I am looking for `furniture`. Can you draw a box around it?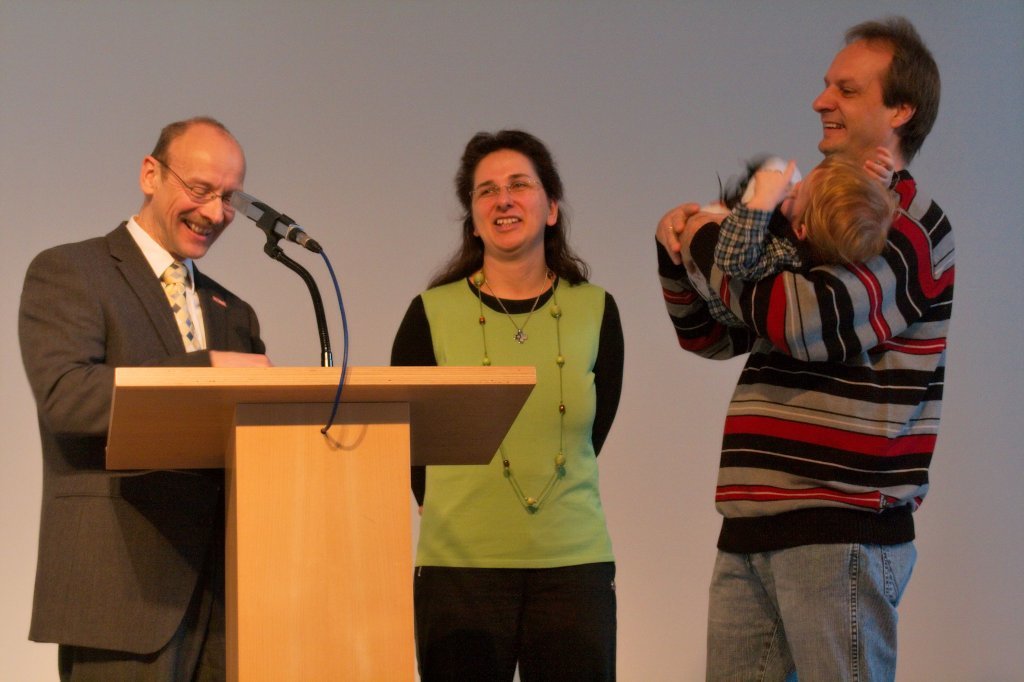
Sure, the bounding box is {"left": 106, "top": 366, "right": 541, "bottom": 681}.
